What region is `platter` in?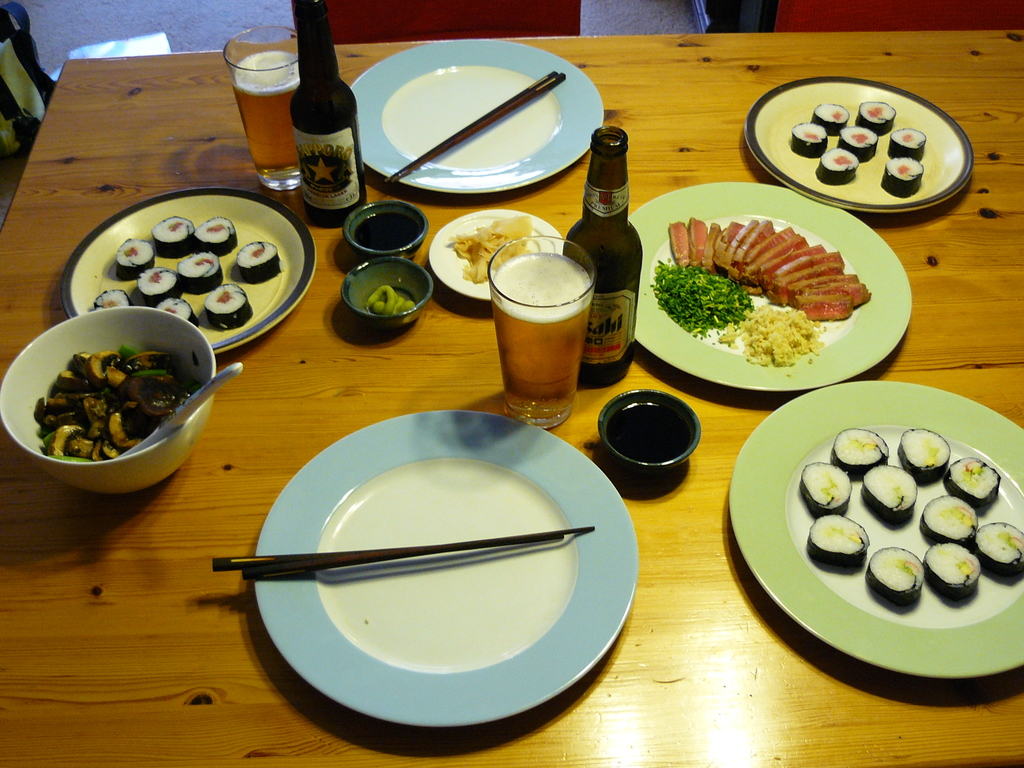
[747,78,970,217].
